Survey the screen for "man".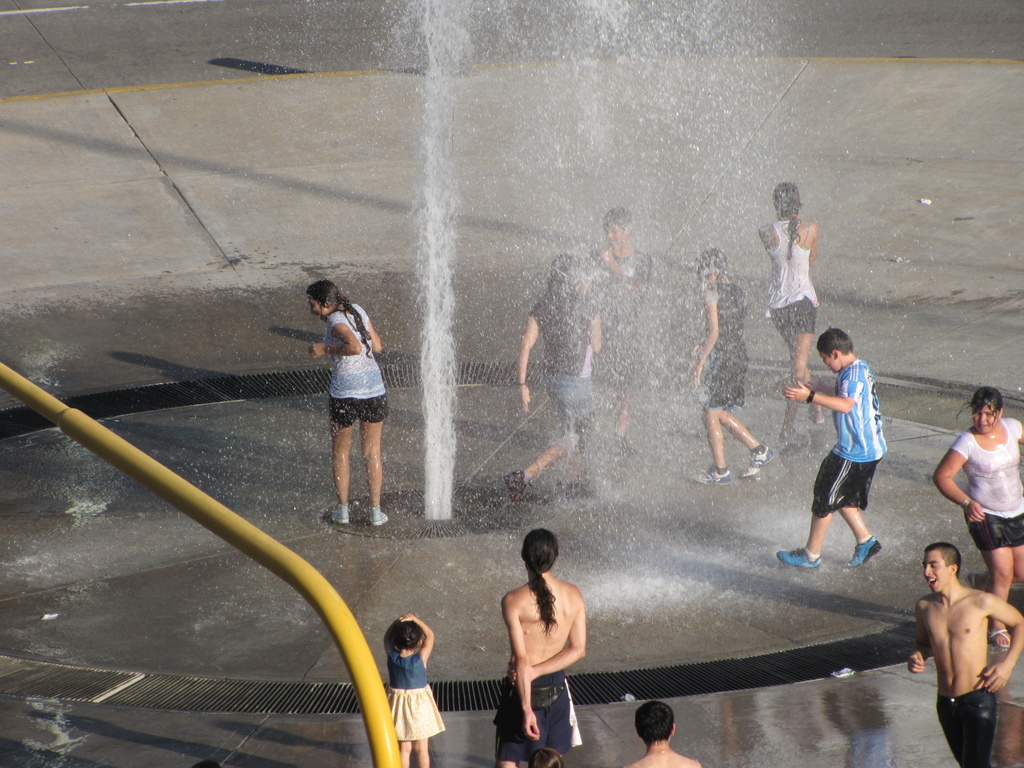
Survey found: (x1=488, y1=526, x2=595, y2=767).
